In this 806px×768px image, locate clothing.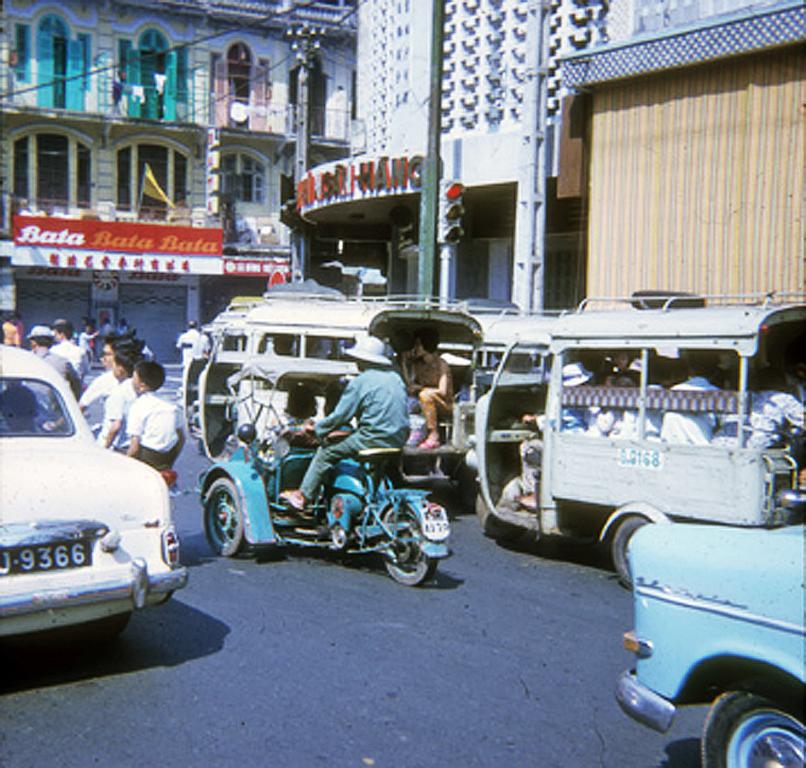
Bounding box: select_region(78, 369, 122, 424).
